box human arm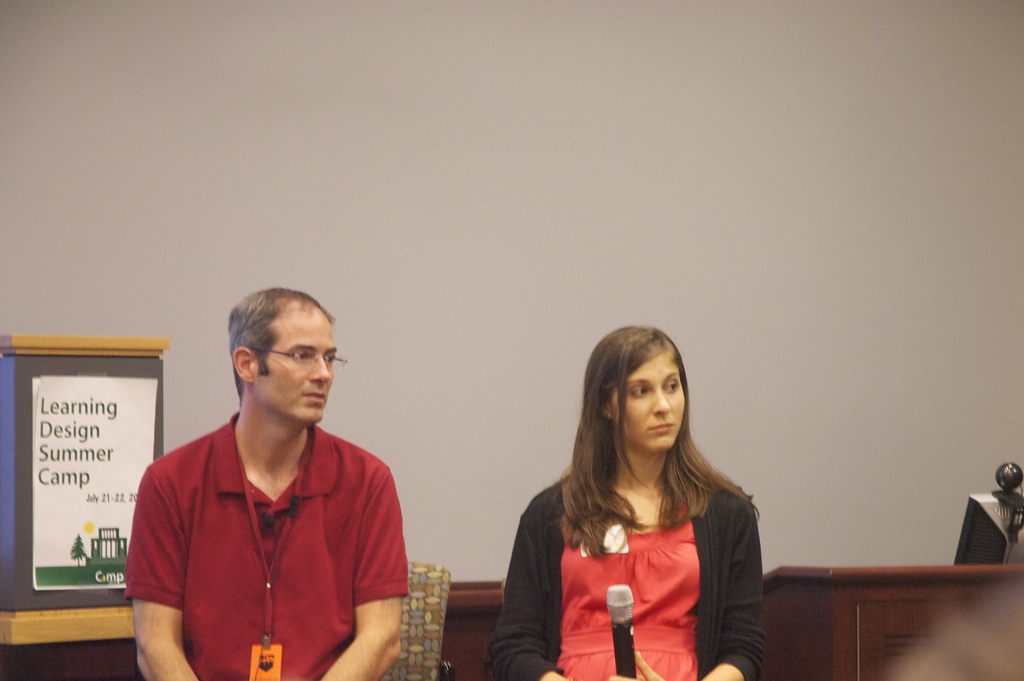
[x1=502, y1=500, x2=563, y2=680]
